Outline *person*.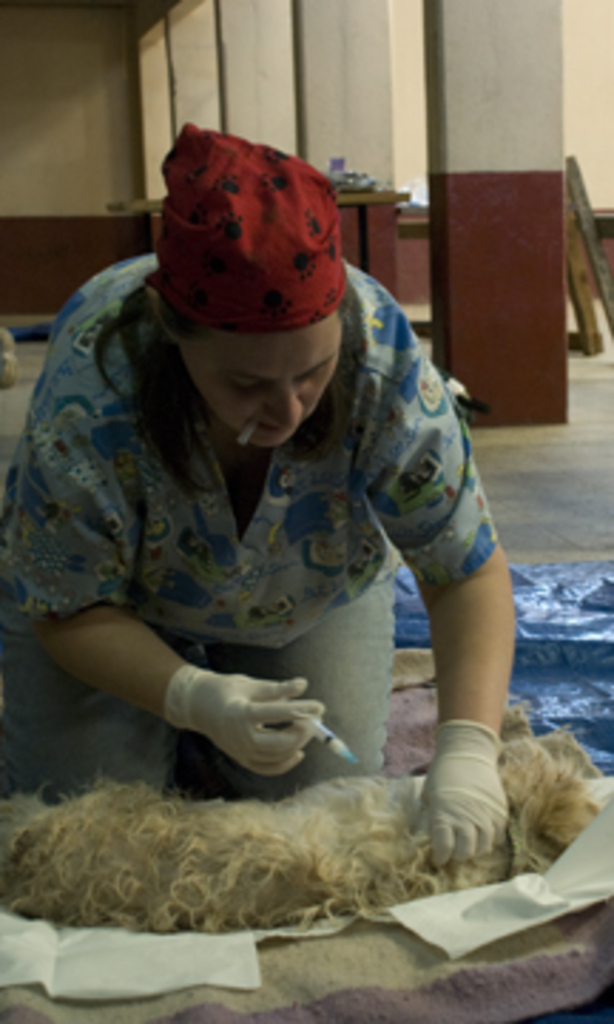
Outline: detection(6, 119, 526, 845).
